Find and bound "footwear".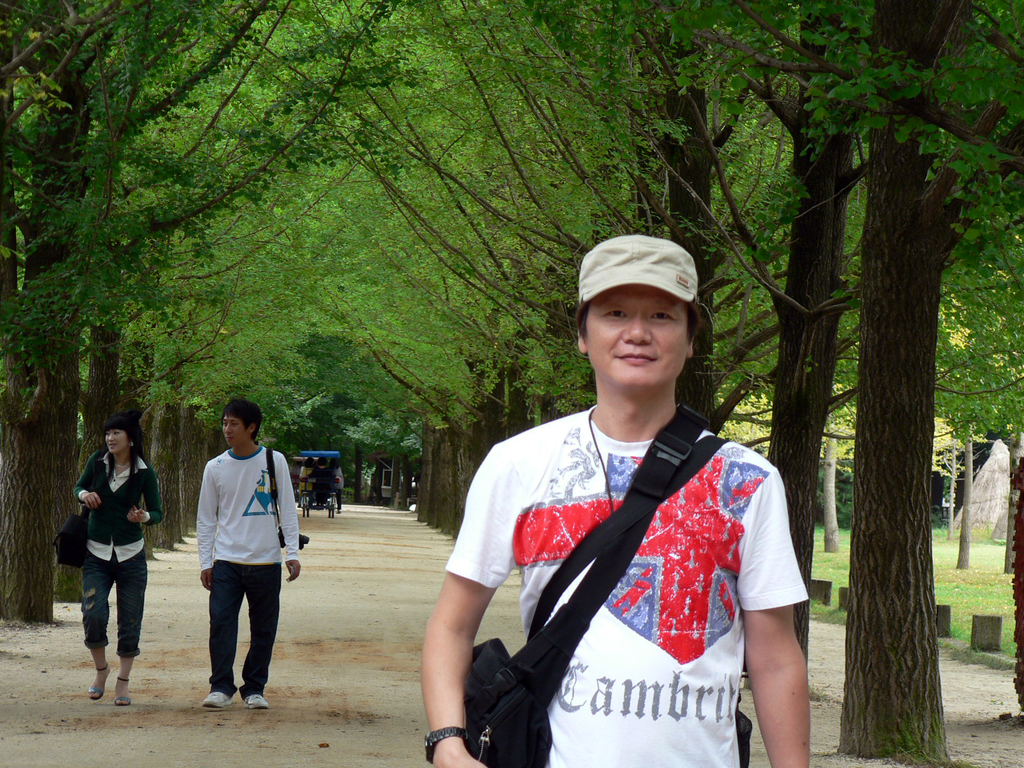
Bound: [245, 687, 269, 709].
